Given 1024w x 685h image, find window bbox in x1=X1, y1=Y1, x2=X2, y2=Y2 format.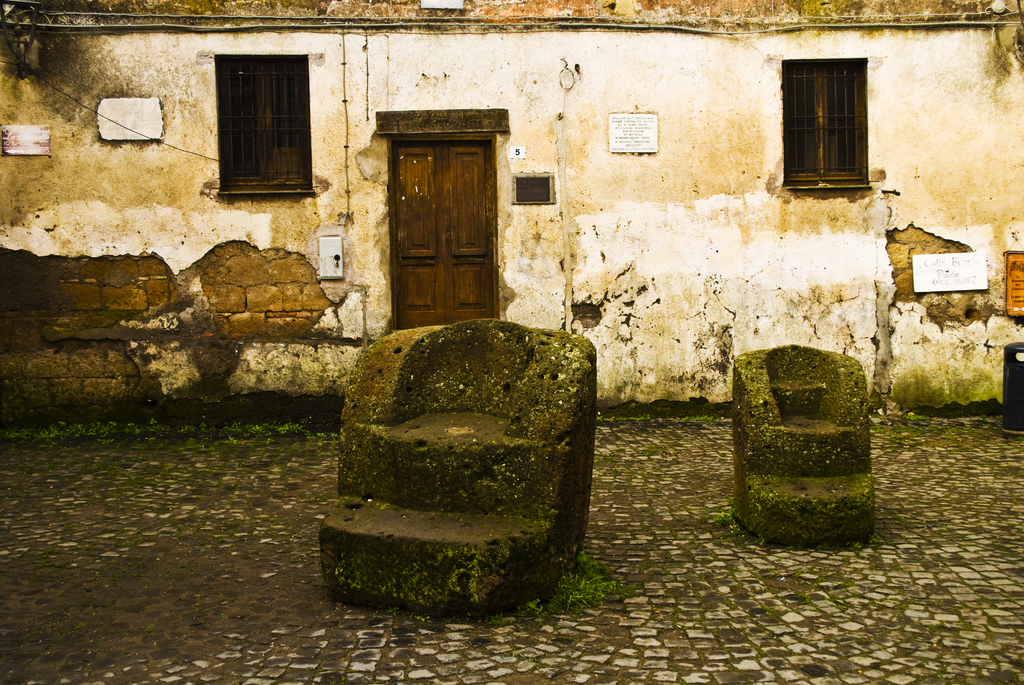
x1=780, y1=59, x2=870, y2=192.
